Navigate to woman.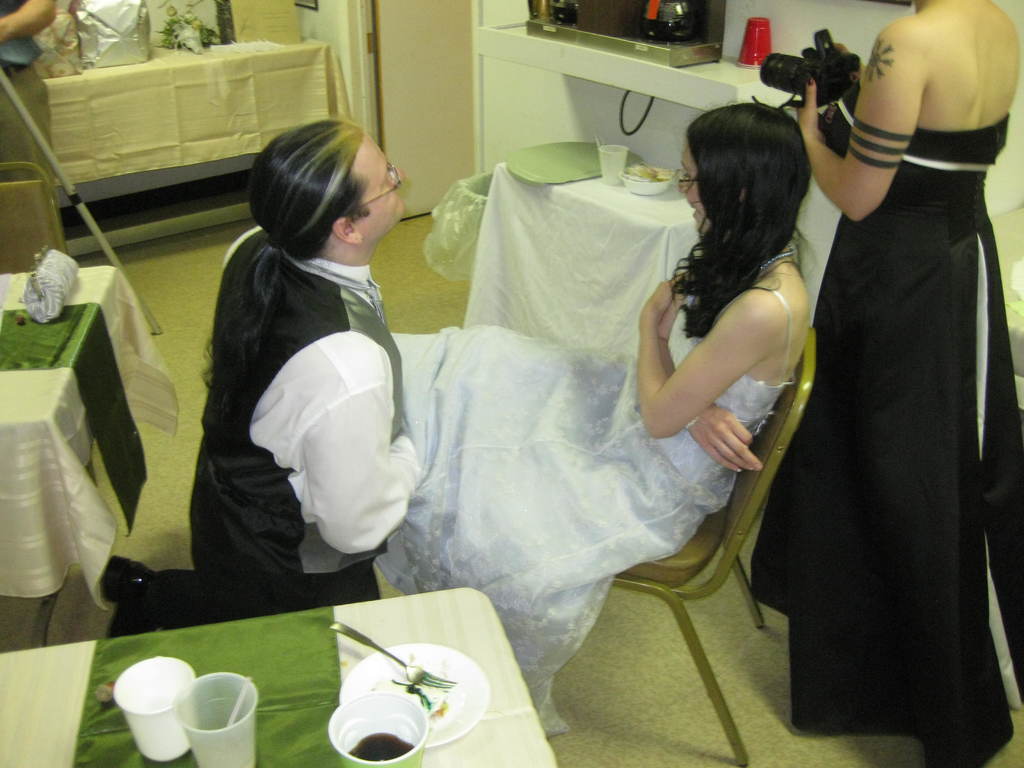
Navigation target: detection(367, 99, 816, 741).
